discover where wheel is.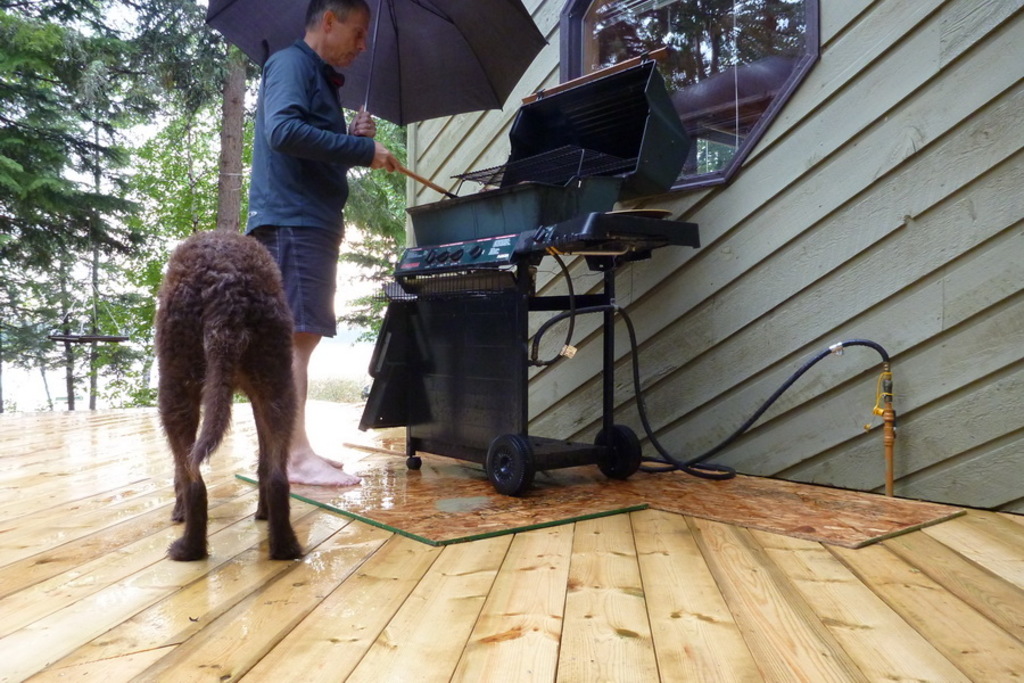
Discovered at (left=402, top=458, right=426, bottom=472).
